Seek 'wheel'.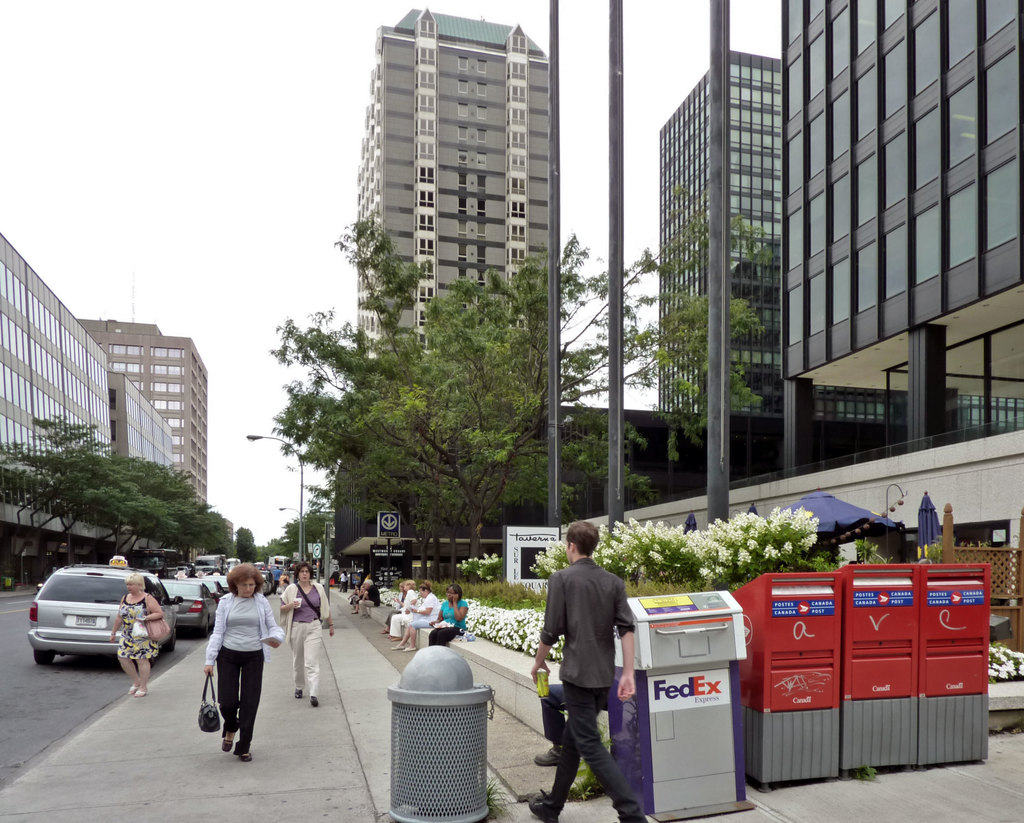
bbox(38, 648, 55, 660).
